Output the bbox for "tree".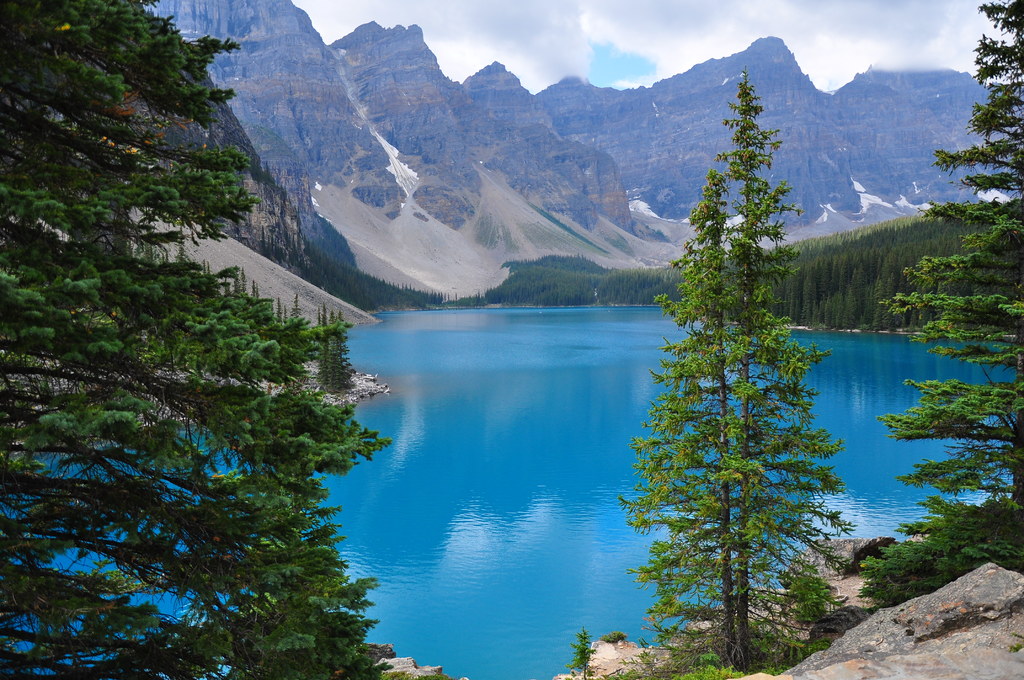
(625, 50, 847, 658).
